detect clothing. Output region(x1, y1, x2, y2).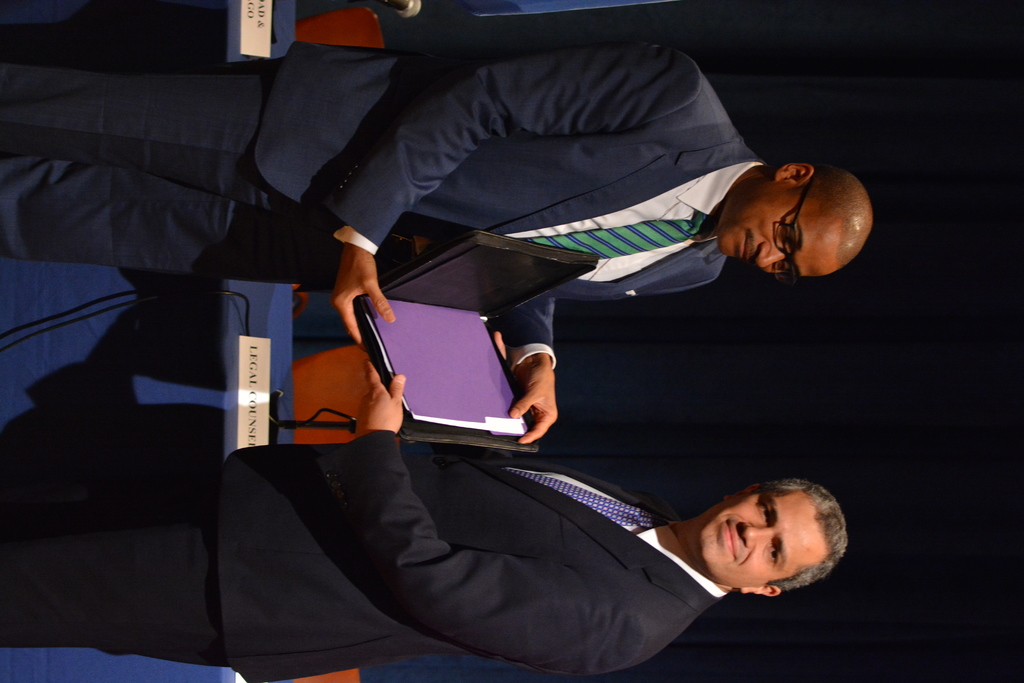
region(0, 42, 769, 370).
